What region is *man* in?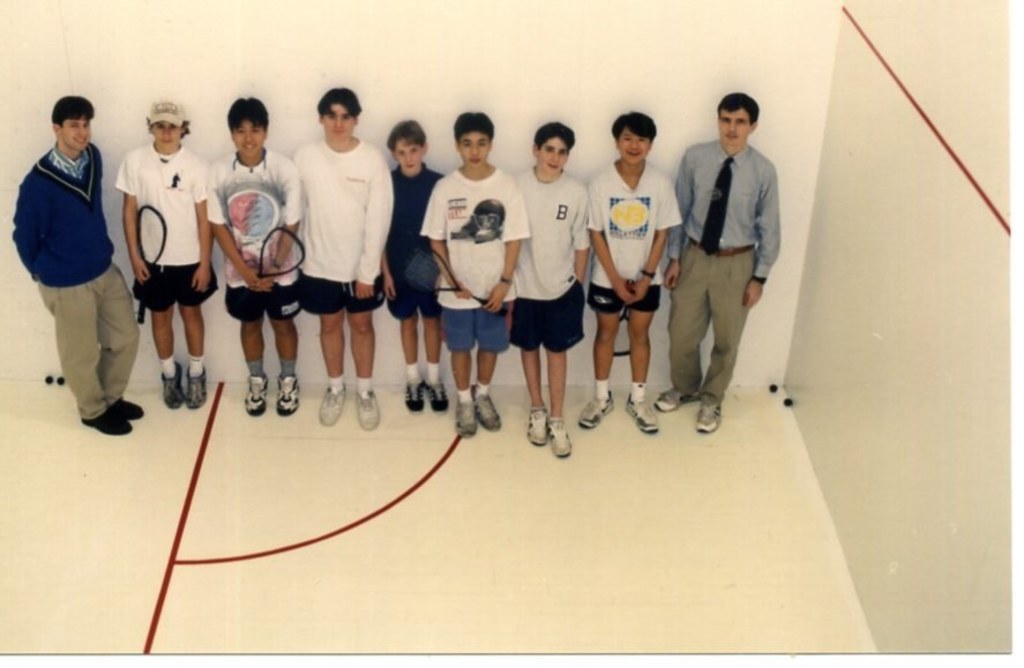
region(374, 112, 446, 416).
